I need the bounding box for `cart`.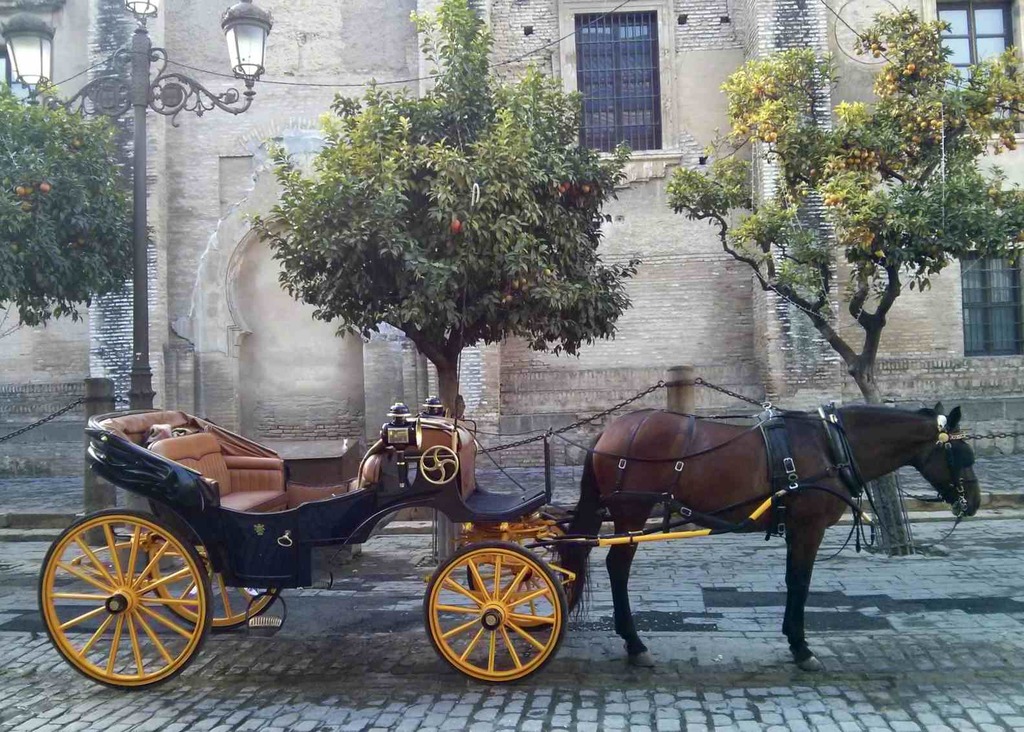
Here it is: 34,392,812,691.
